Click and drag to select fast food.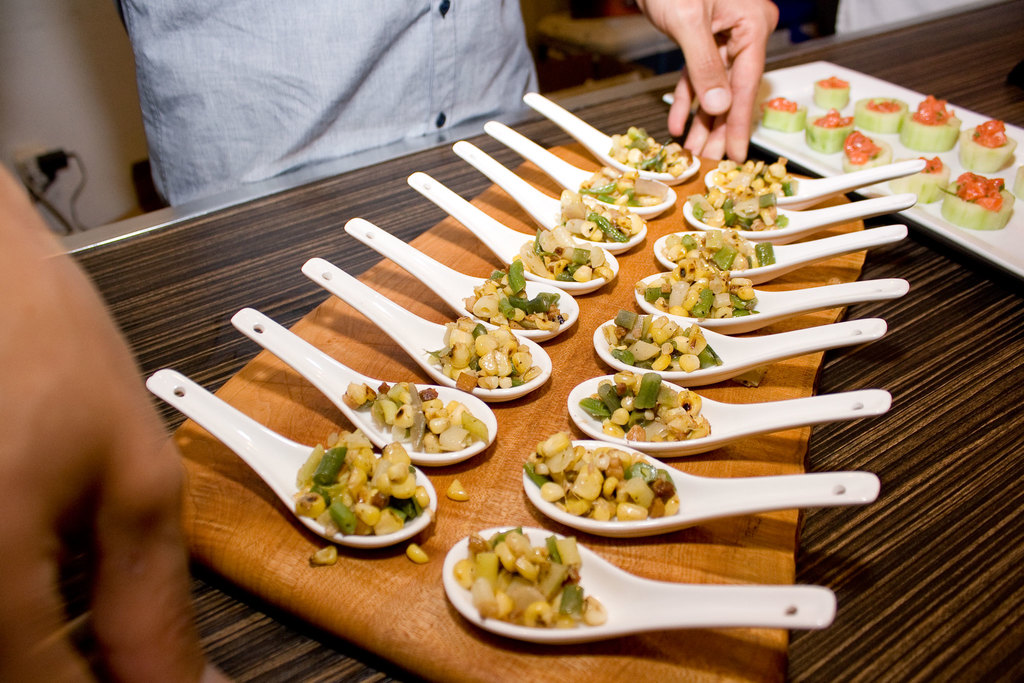
Selection: 810 81 847 103.
